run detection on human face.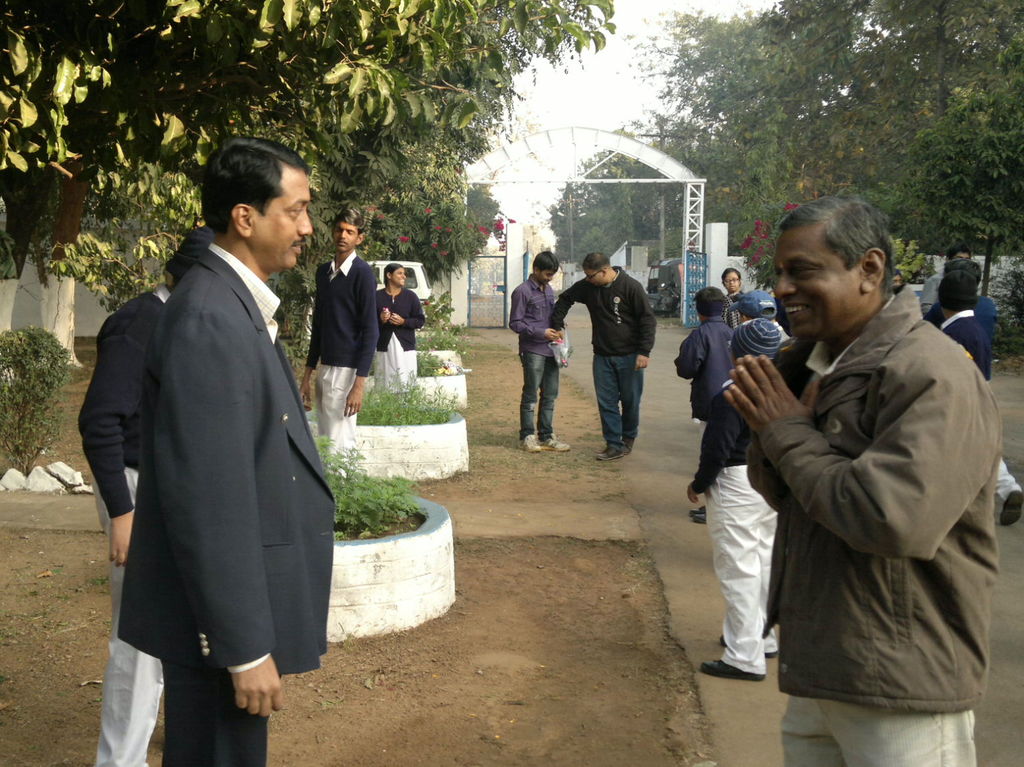
Result: select_region(260, 174, 311, 267).
